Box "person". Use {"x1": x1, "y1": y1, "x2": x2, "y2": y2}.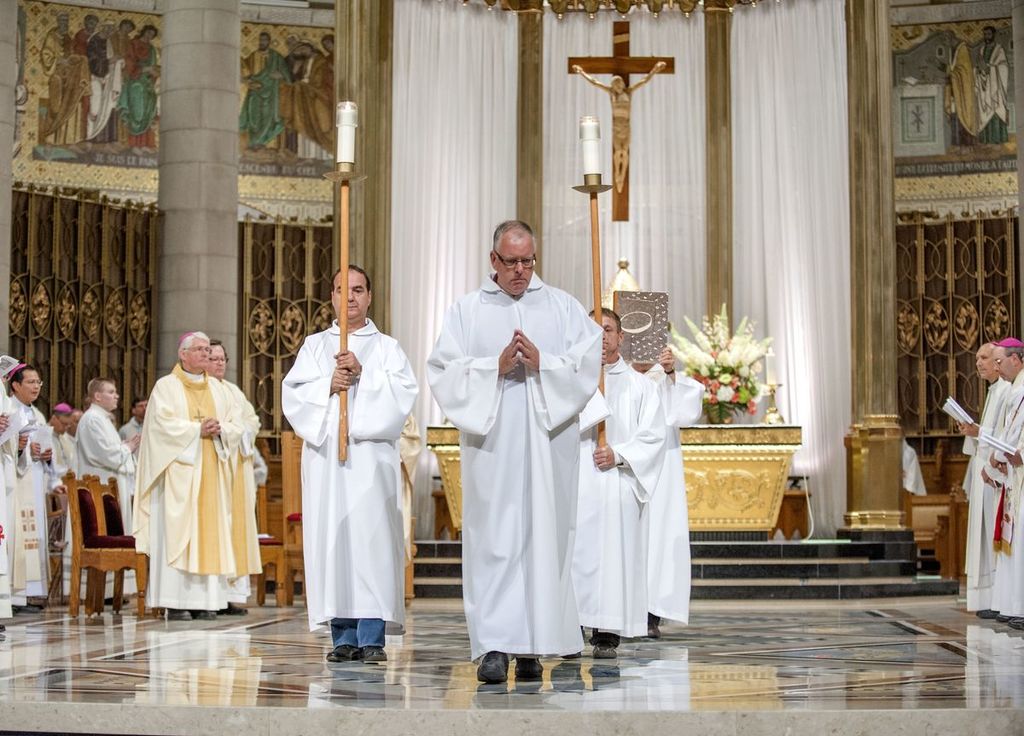
{"x1": 625, "y1": 343, "x2": 706, "y2": 636}.
